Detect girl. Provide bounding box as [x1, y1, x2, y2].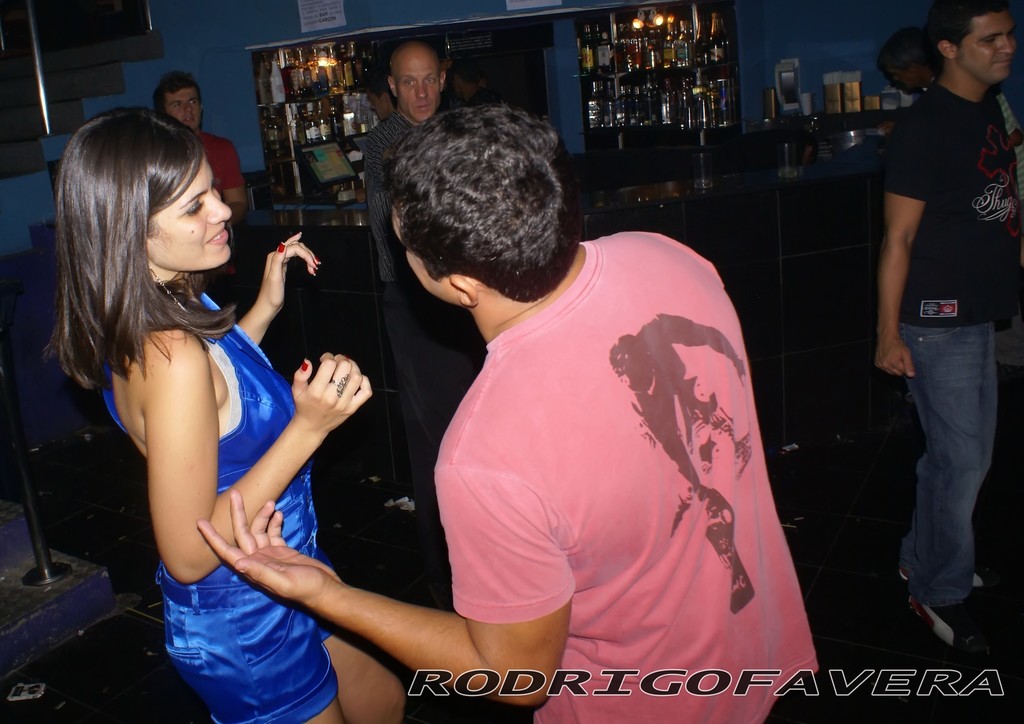
[38, 107, 408, 723].
